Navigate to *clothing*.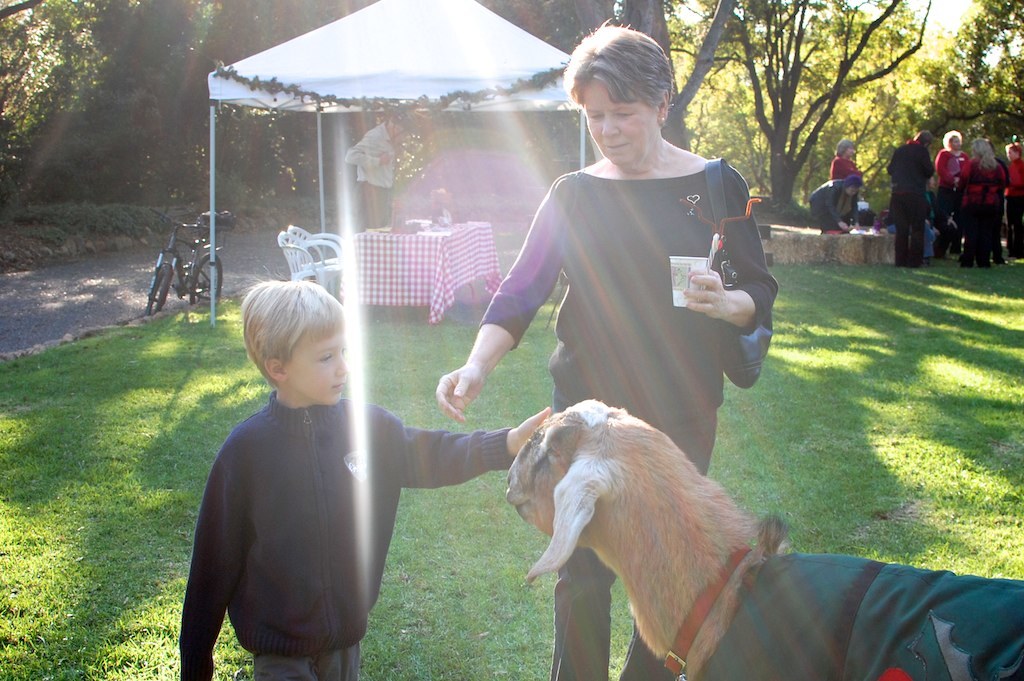
Navigation target: box(827, 153, 866, 229).
